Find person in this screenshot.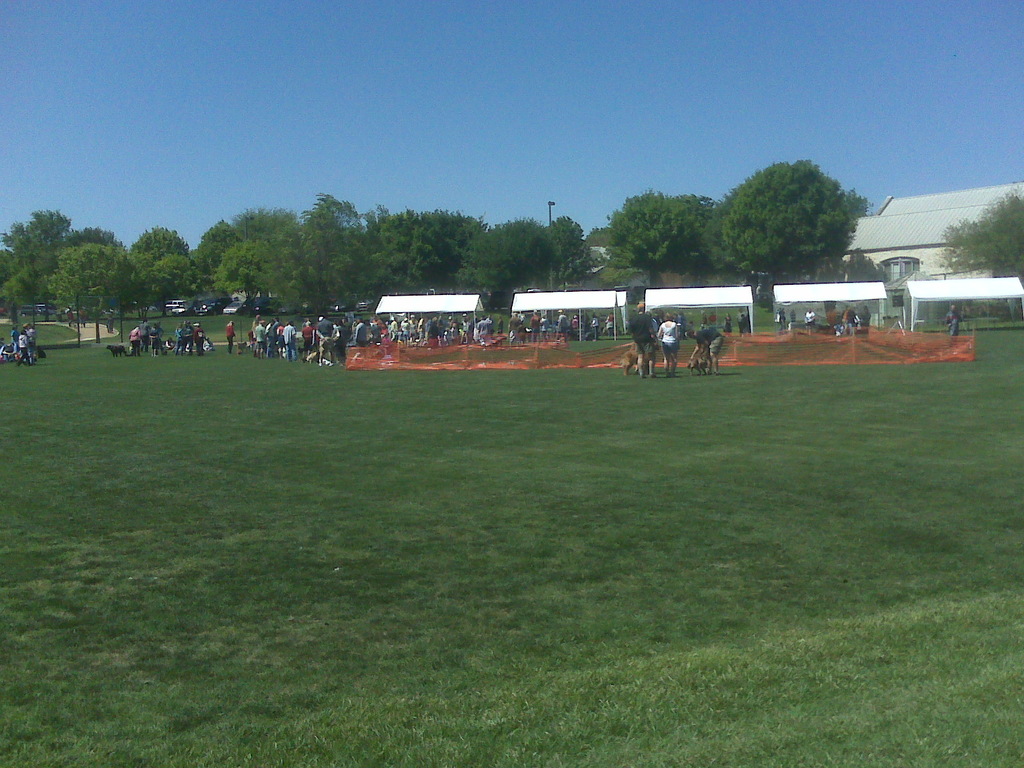
The bounding box for person is Rect(280, 330, 281, 346).
